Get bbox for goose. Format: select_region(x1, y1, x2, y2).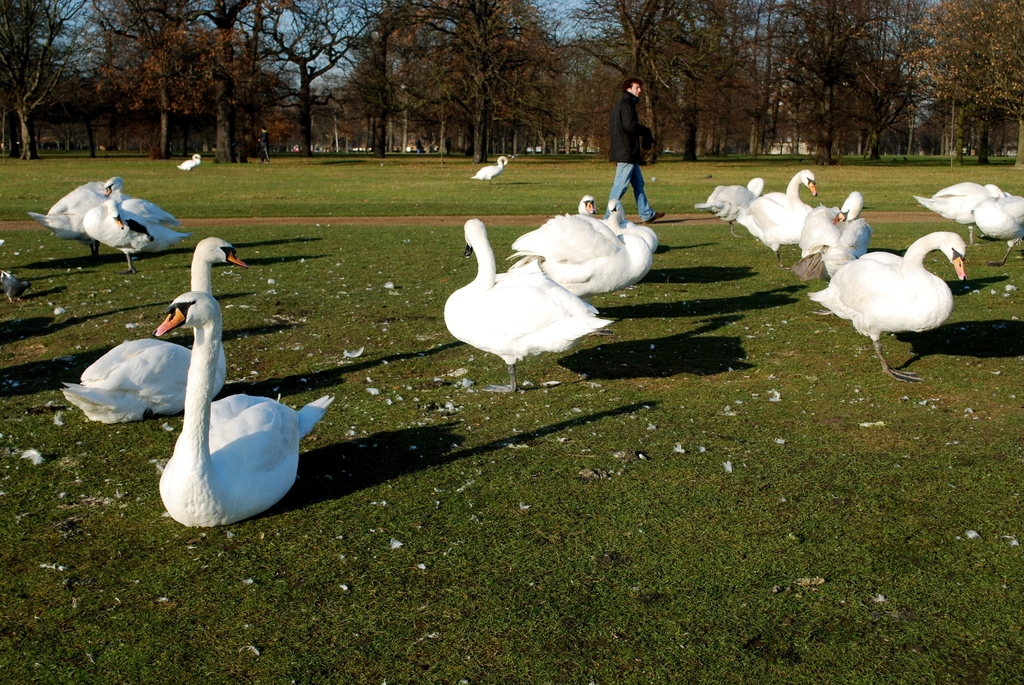
select_region(174, 153, 200, 177).
